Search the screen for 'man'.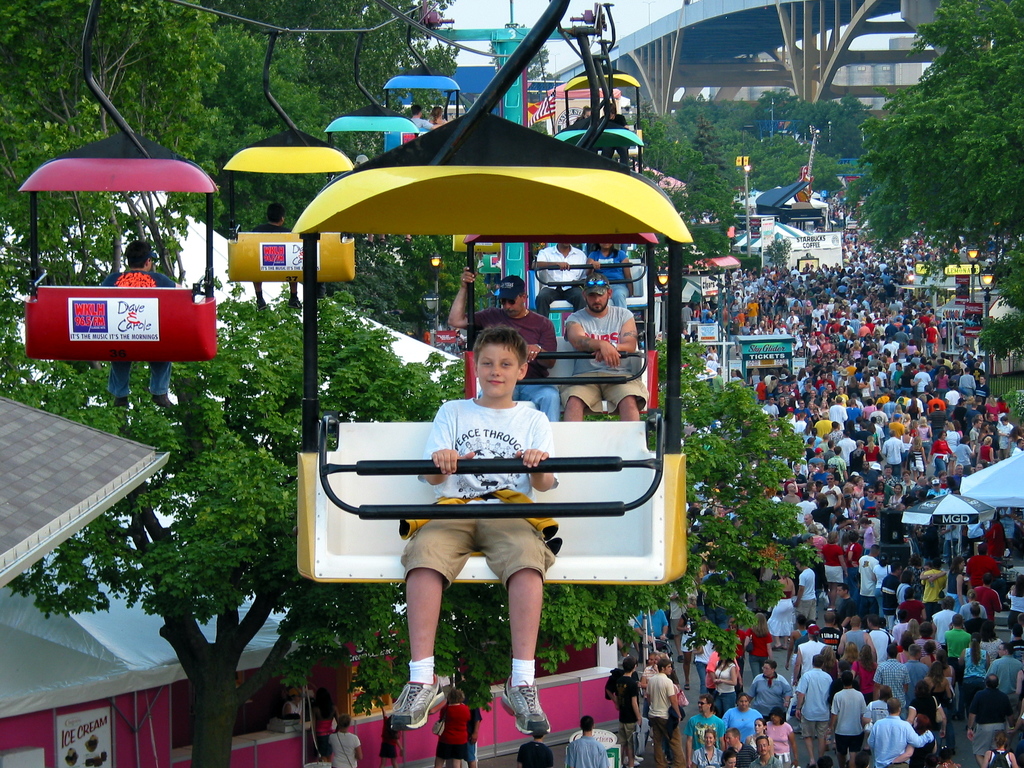
Found at locate(927, 401, 947, 440).
